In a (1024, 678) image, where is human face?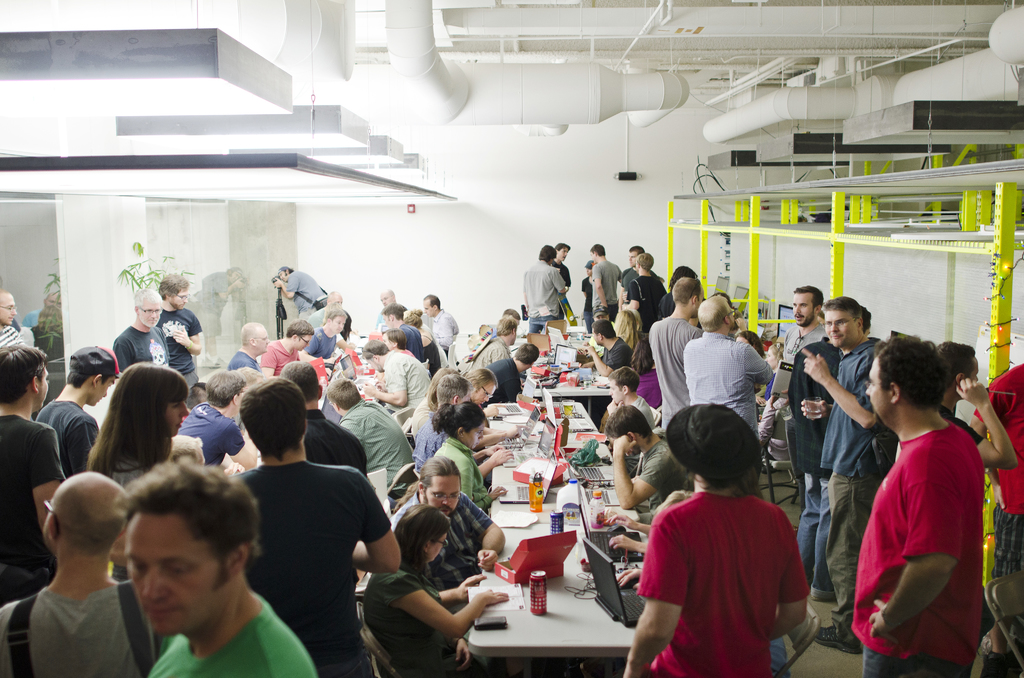
(x1=820, y1=310, x2=855, y2=348).
